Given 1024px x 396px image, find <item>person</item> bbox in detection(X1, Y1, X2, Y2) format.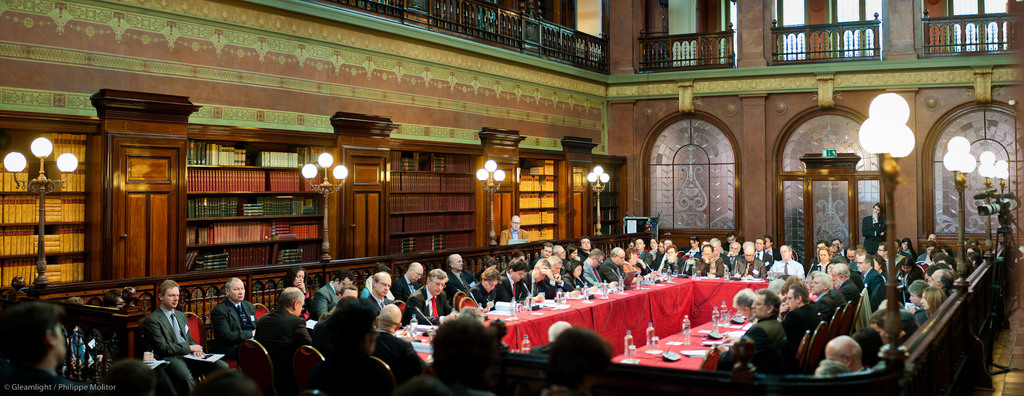
detection(360, 271, 402, 326).
